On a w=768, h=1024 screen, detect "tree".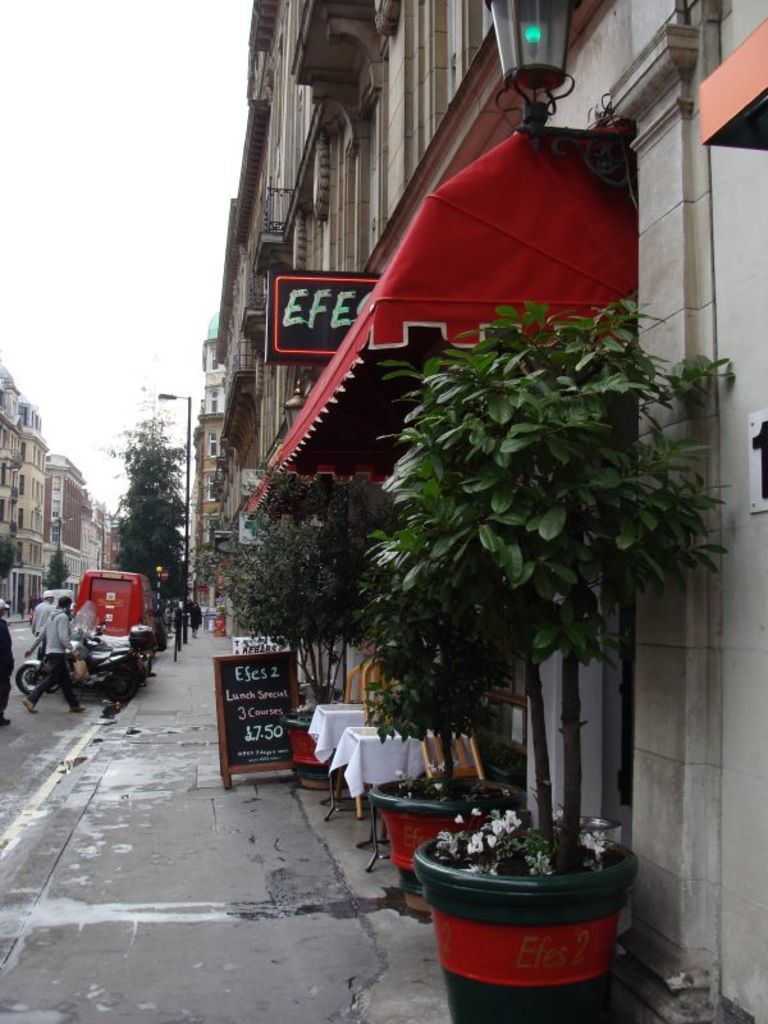
(38, 543, 87, 603).
